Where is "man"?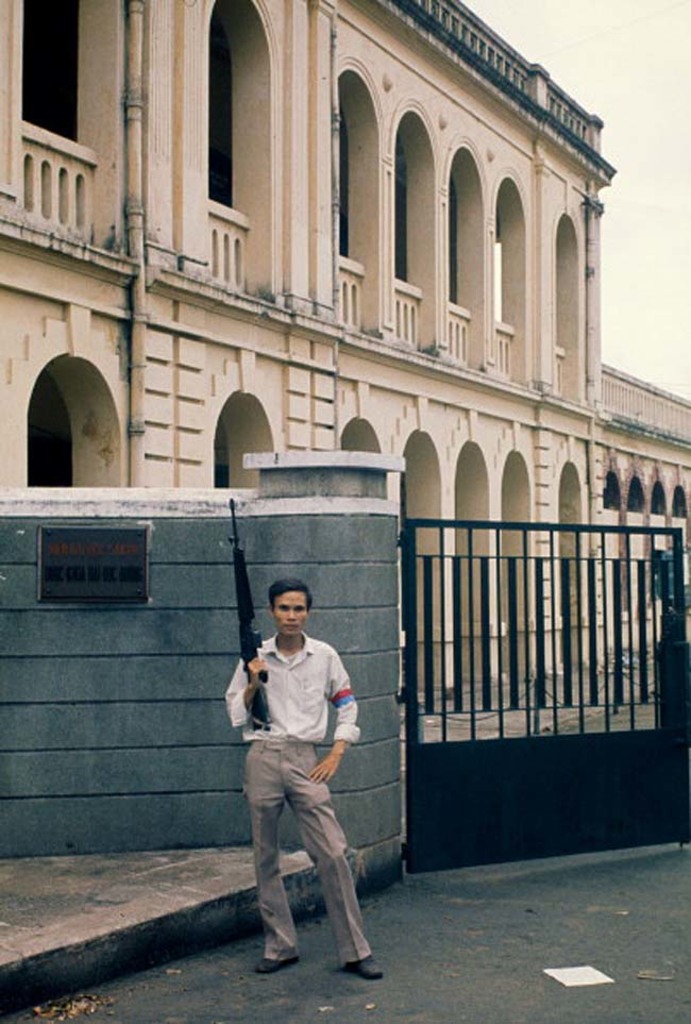
x1=220, y1=582, x2=380, y2=981.
